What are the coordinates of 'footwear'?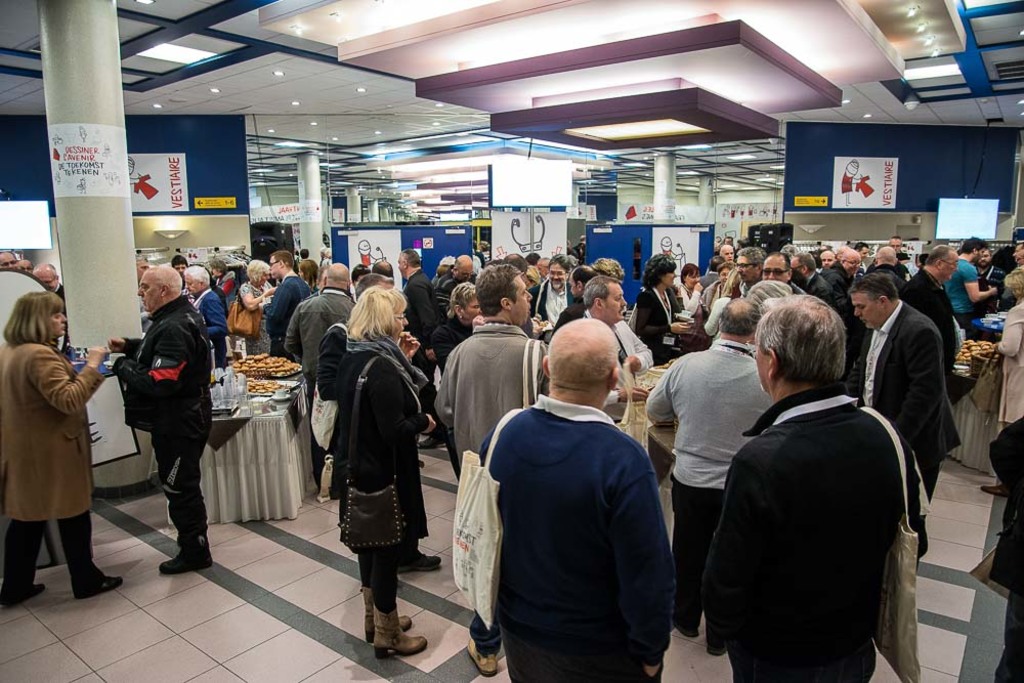
select_region(468, 639, 503, 675).
